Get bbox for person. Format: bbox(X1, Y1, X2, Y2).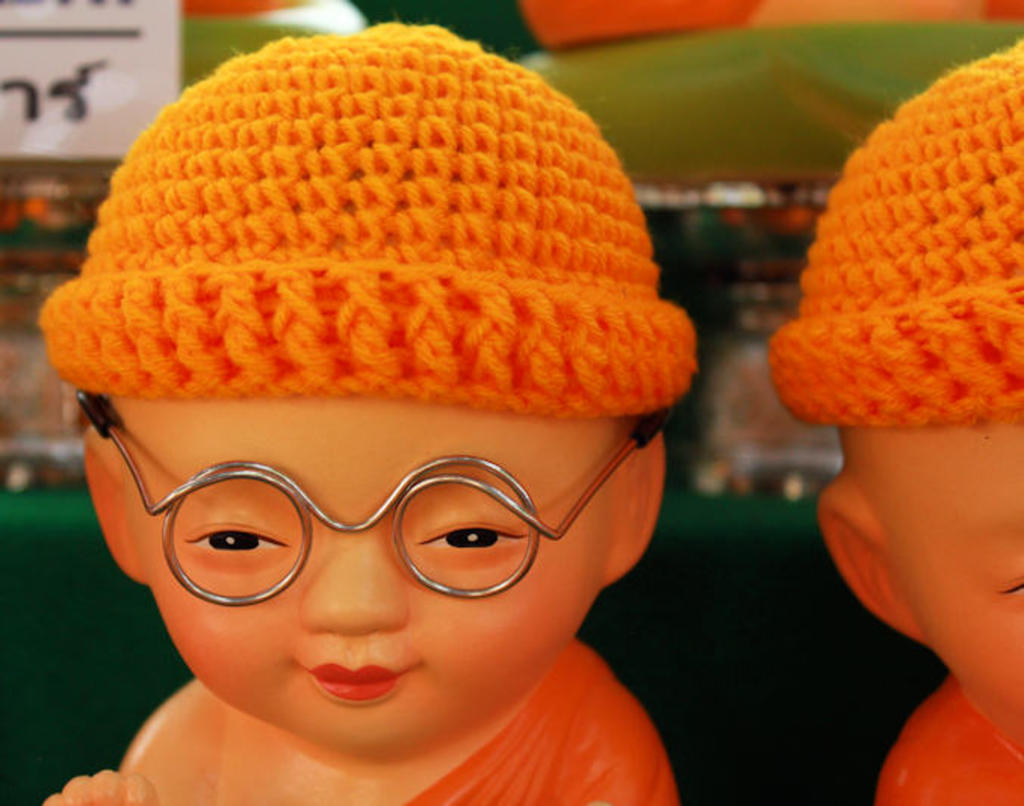
bbox(0, 26, 824, 800).
